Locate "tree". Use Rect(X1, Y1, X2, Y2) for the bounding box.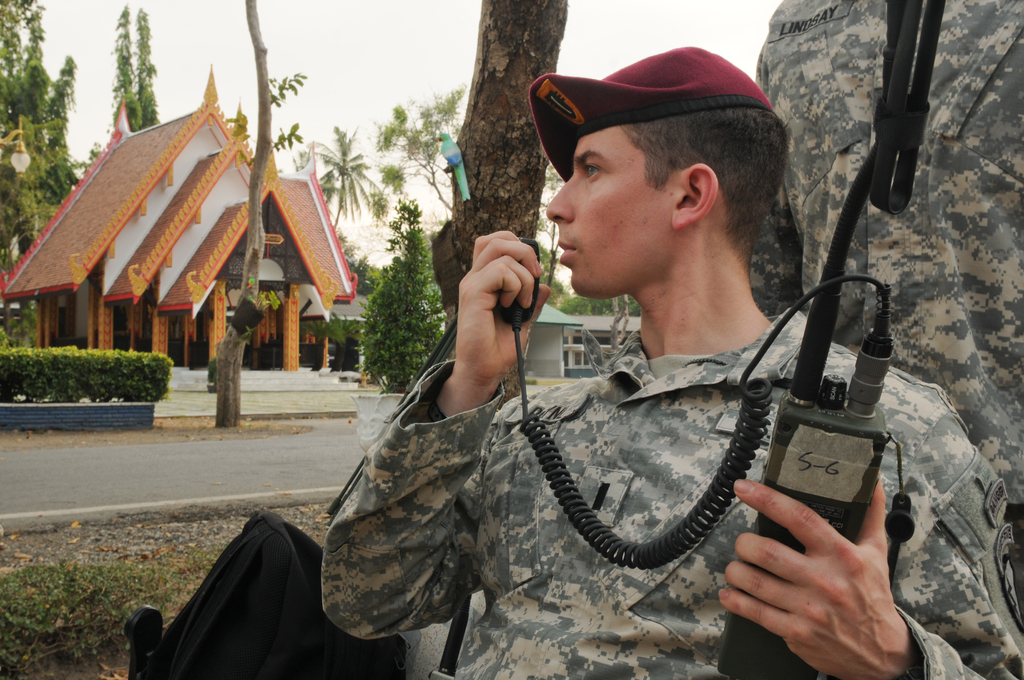
Rect(358, 195, 447, 387).
